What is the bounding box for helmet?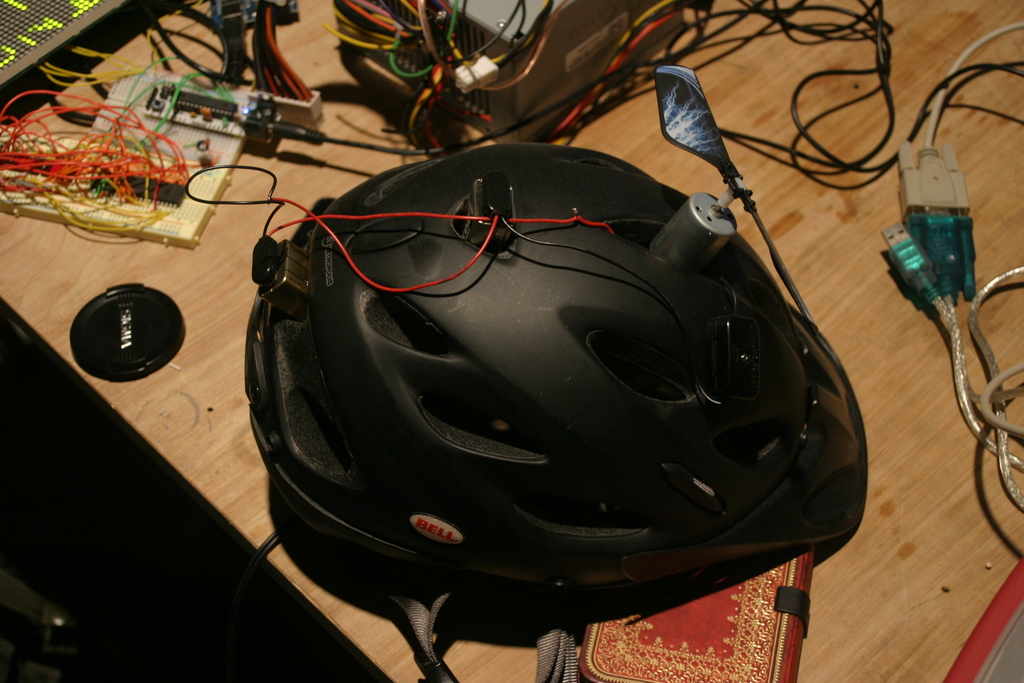
(241, 136, 874, 682).
